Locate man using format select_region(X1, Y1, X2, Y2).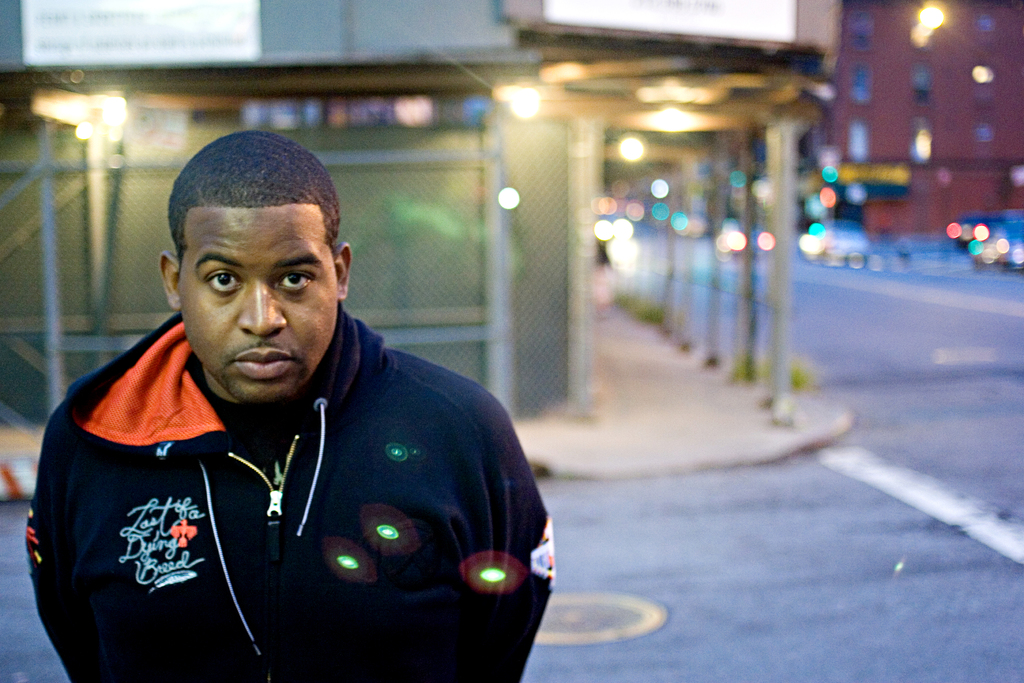
select_region(33, 144, 565, 681).
